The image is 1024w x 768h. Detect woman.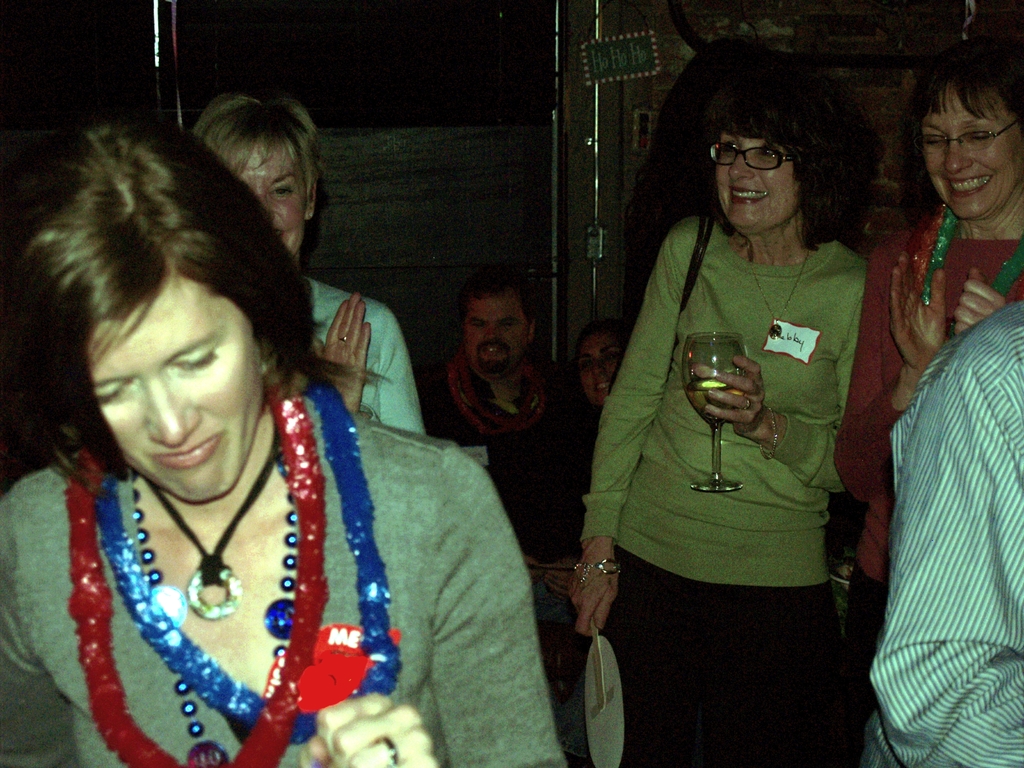
Detection: rect(840, 29, 1022, 767).
